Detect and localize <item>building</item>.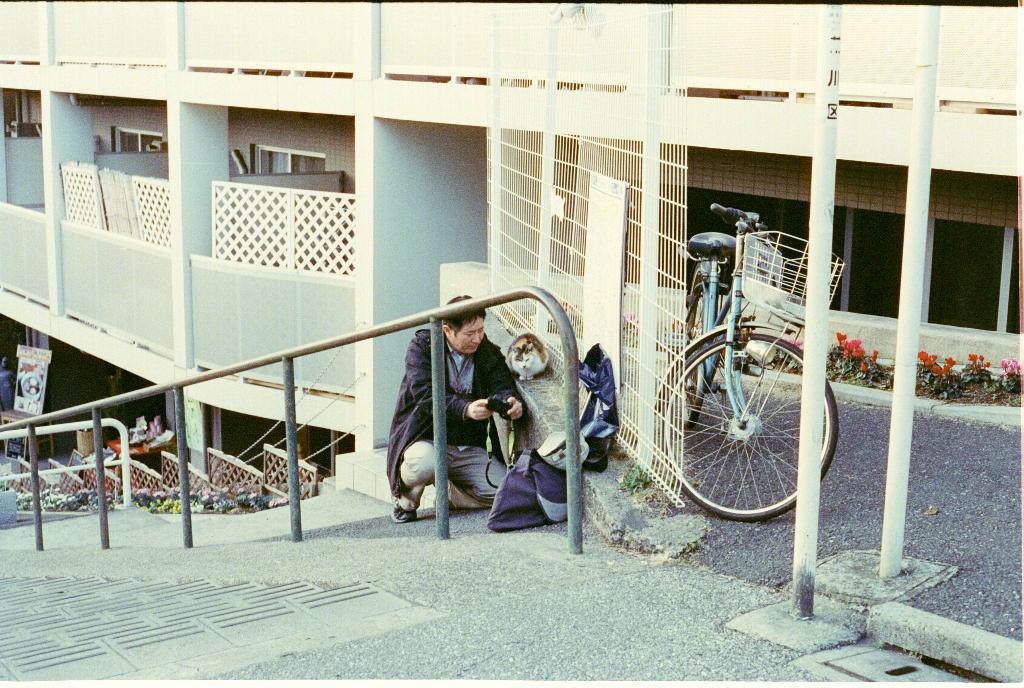
Localized at bbox=[0, 0, 1023, 455].
